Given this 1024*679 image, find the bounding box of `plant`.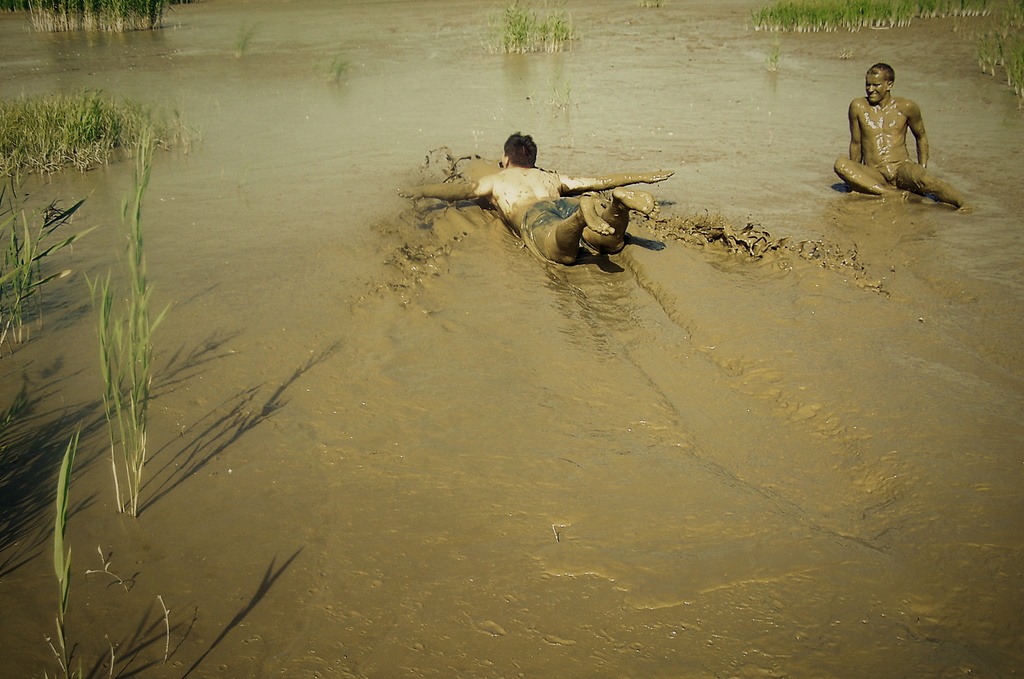
[973,1,1023,118].
